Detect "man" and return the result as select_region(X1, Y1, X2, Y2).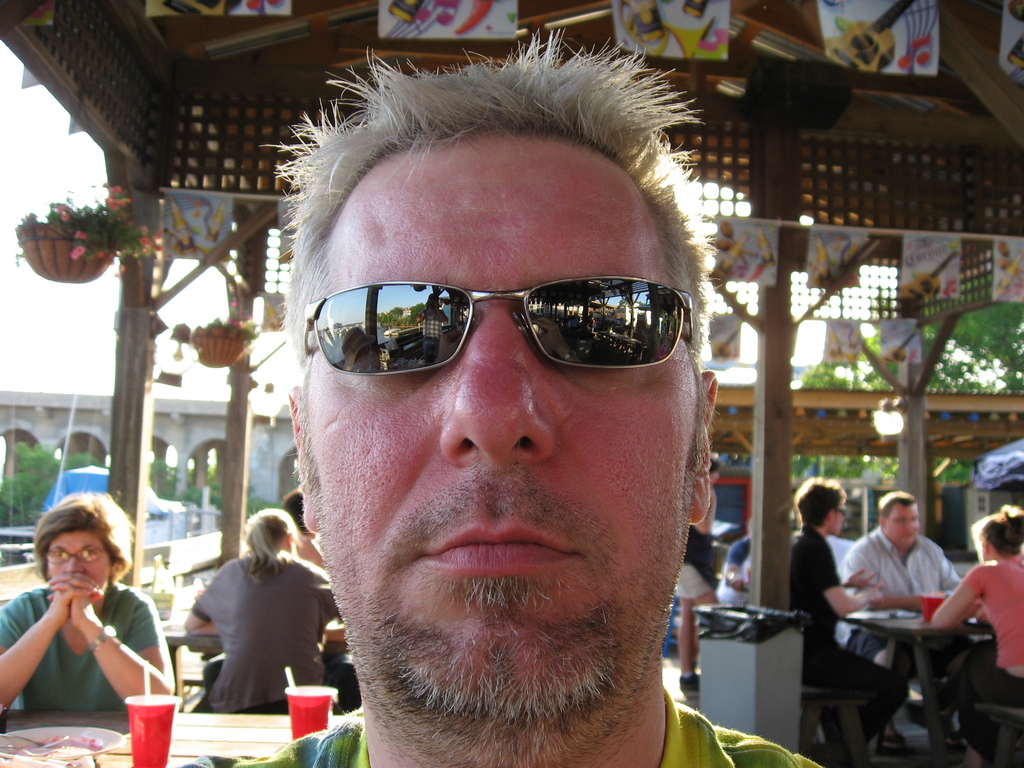
select_region(799, 485, 906, 749).
